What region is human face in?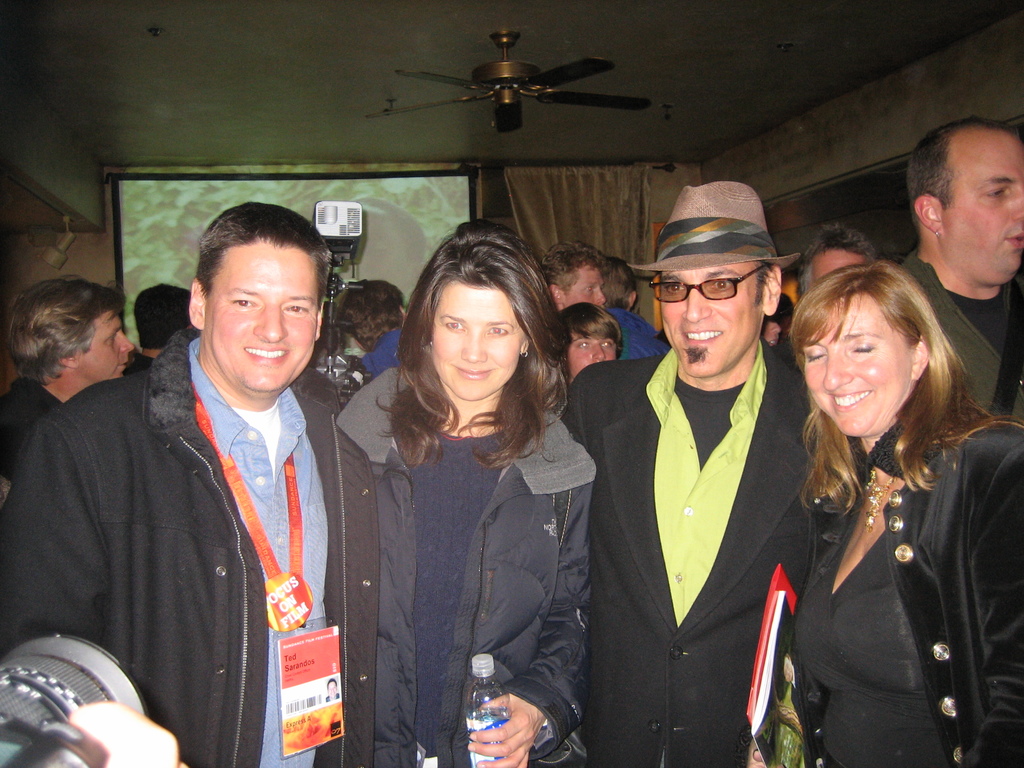
x1=432, y1=287, x2=520, y2=400.
